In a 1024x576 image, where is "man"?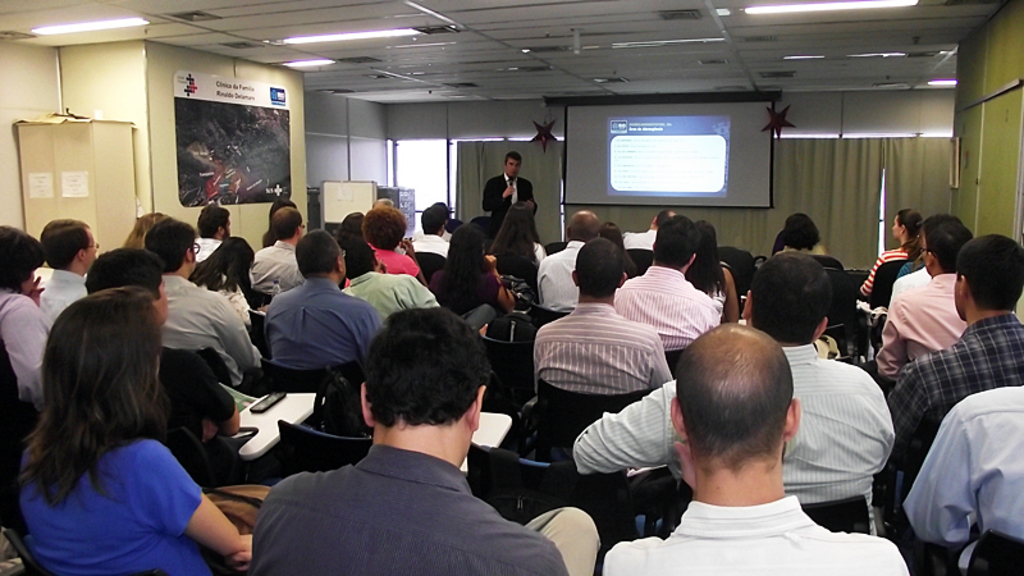
BBox(250, 298, 600, 575).
